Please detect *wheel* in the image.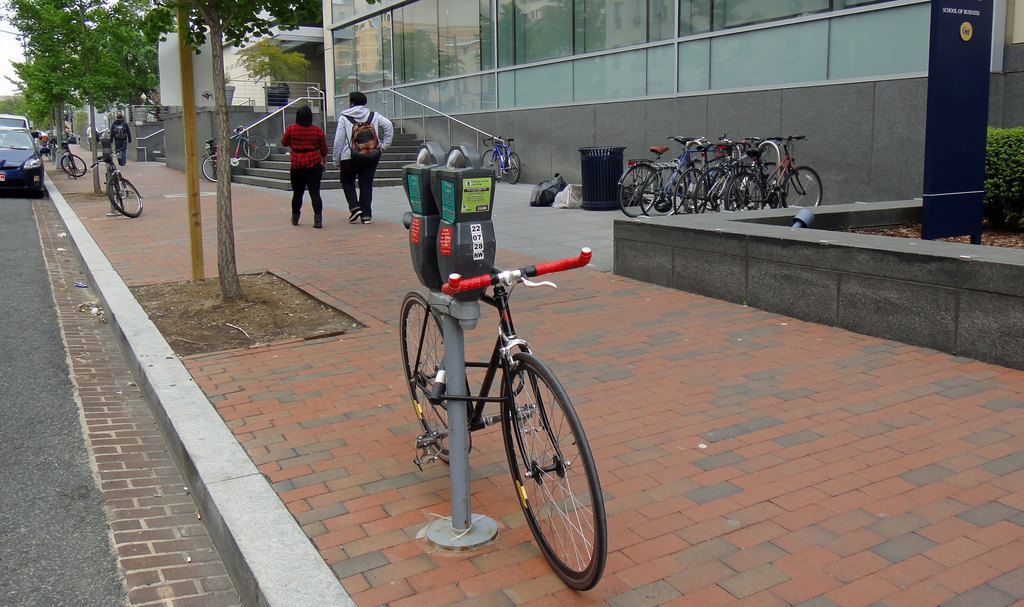
crop(505, 152, 522, 182).
